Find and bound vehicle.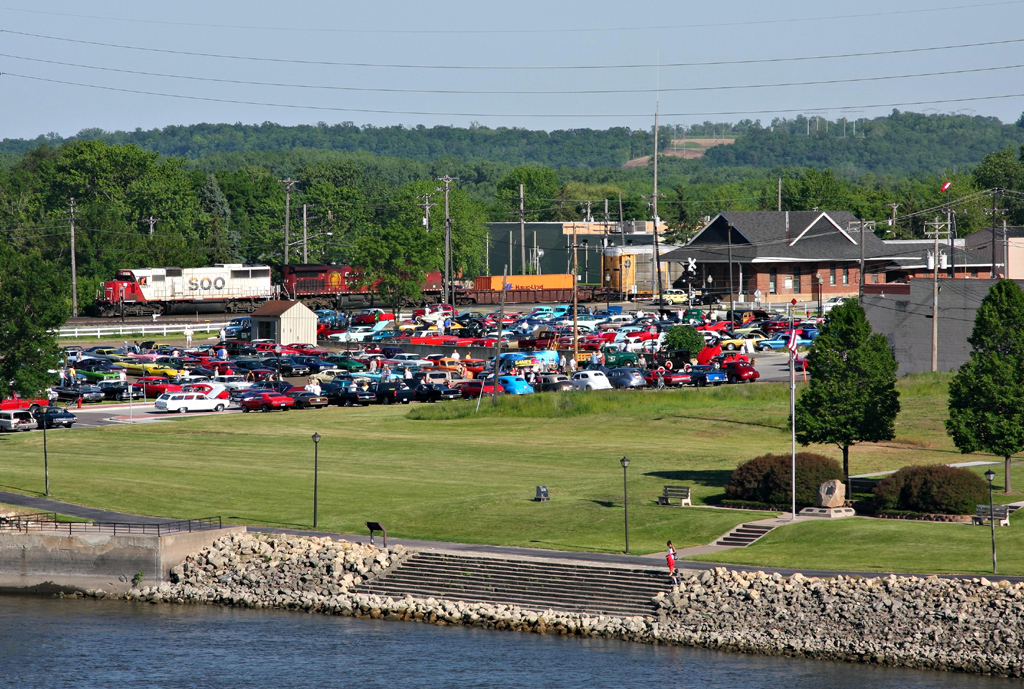
Bound: box=[156, 391, 227, 414].
